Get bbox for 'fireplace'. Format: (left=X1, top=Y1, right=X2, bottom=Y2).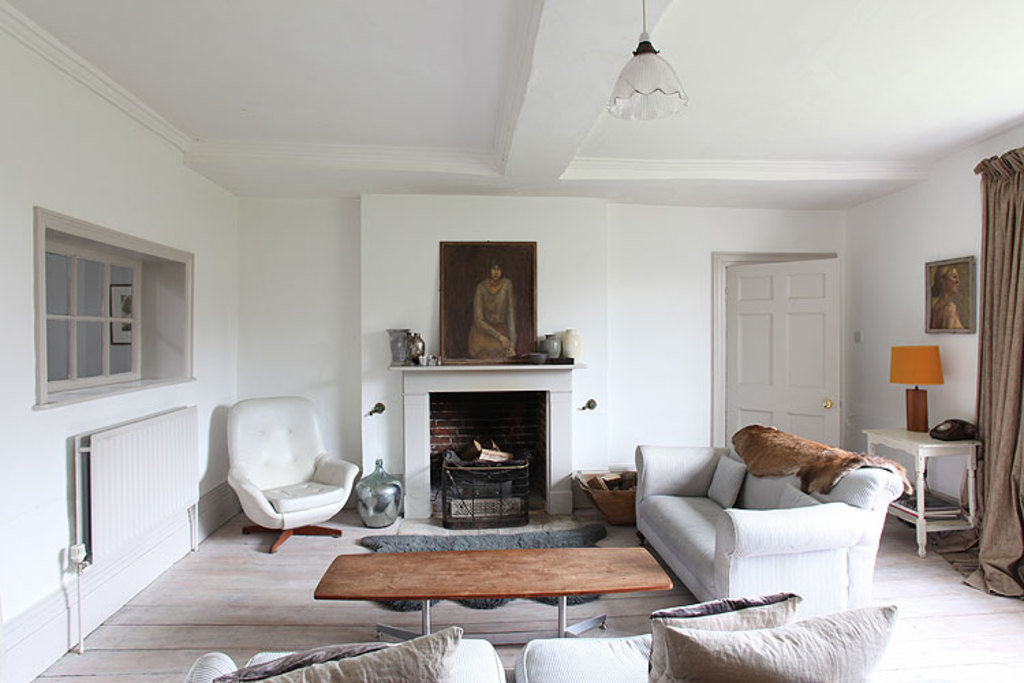
(left=392, top=357, right=578, bottom=529).
